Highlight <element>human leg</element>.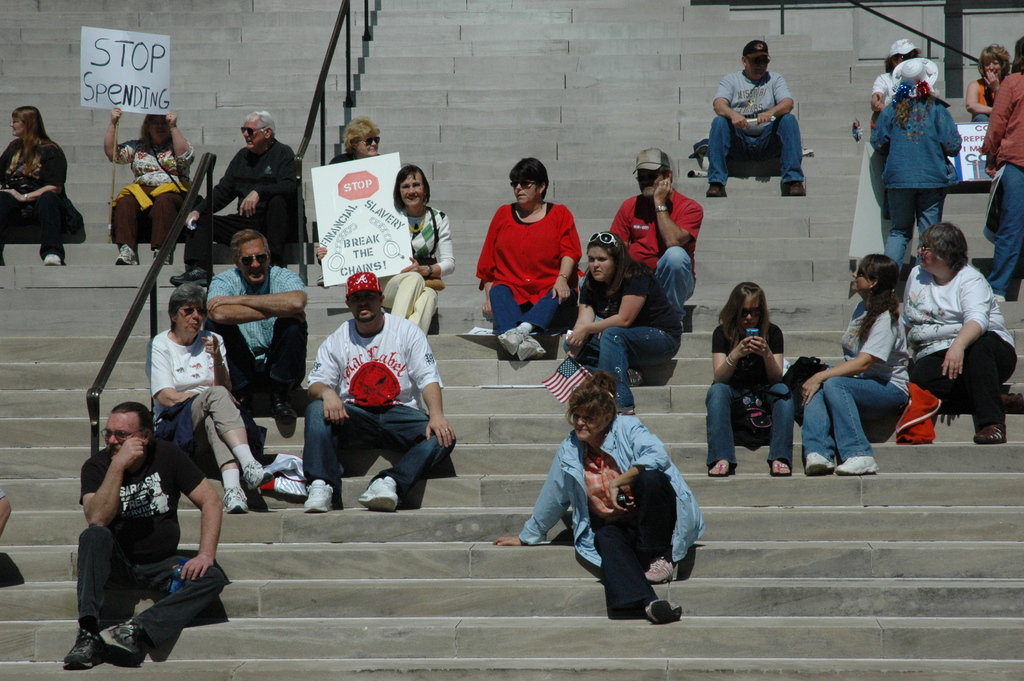
Highlighted region: 778, 115, 804, 196.
